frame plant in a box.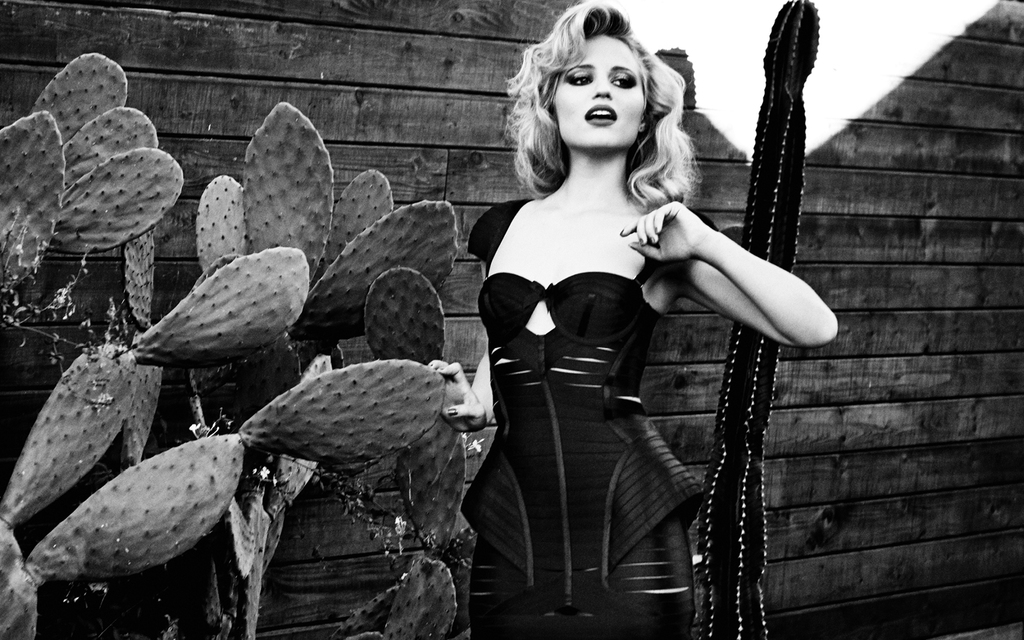
locate(695, 0, 822, 639).
